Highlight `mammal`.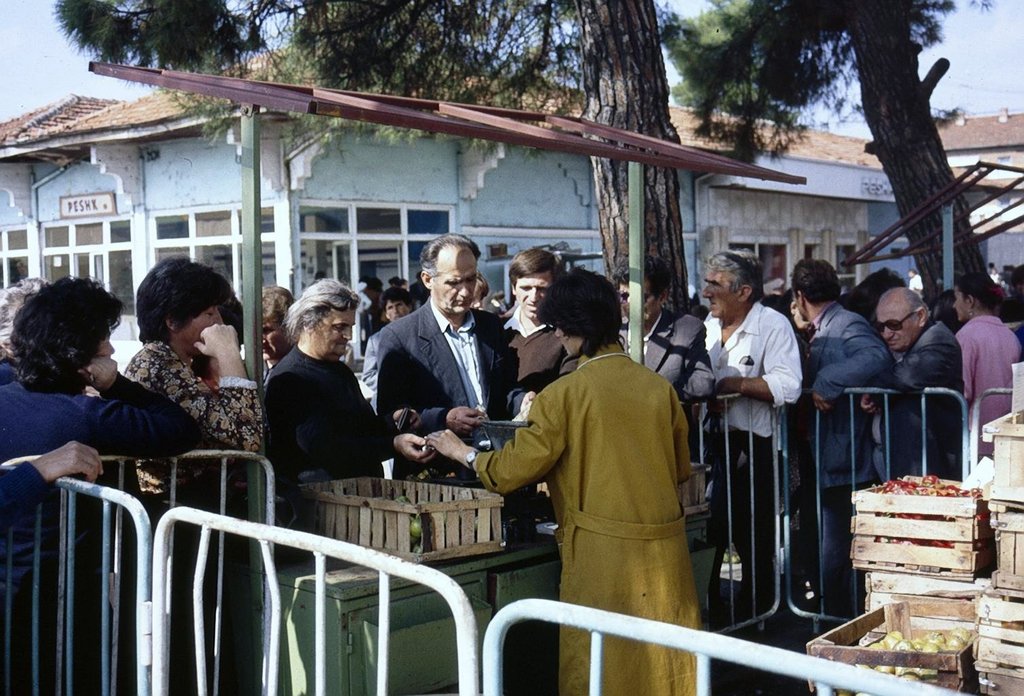
Highlighted region: 860 290 971 469.
